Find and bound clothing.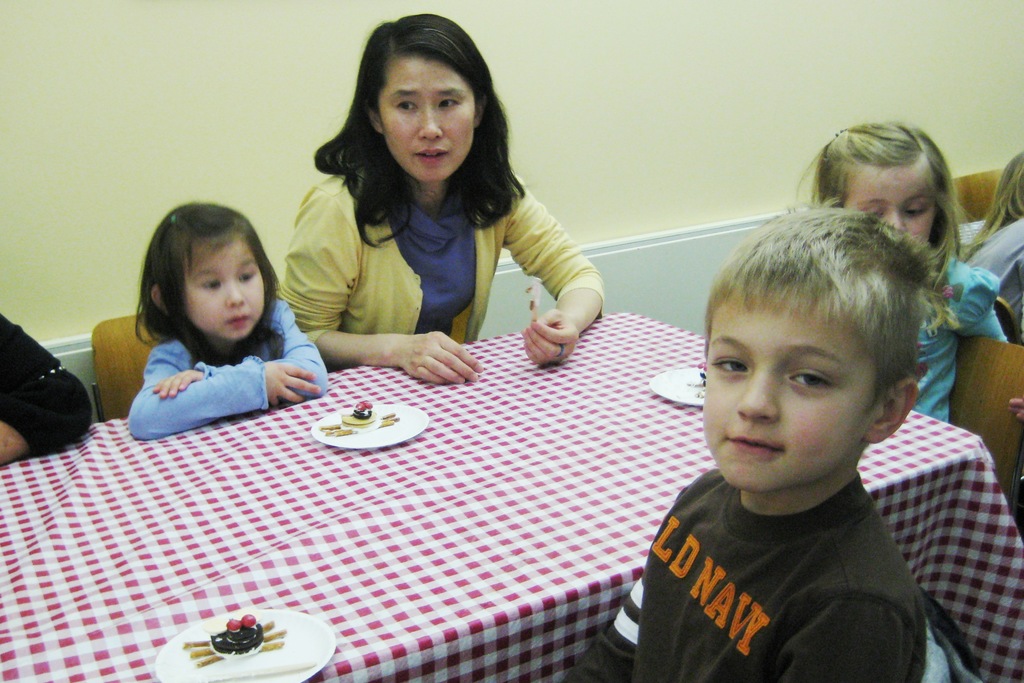
Bound: [left=127, top=295, right=329, bottom=445].
